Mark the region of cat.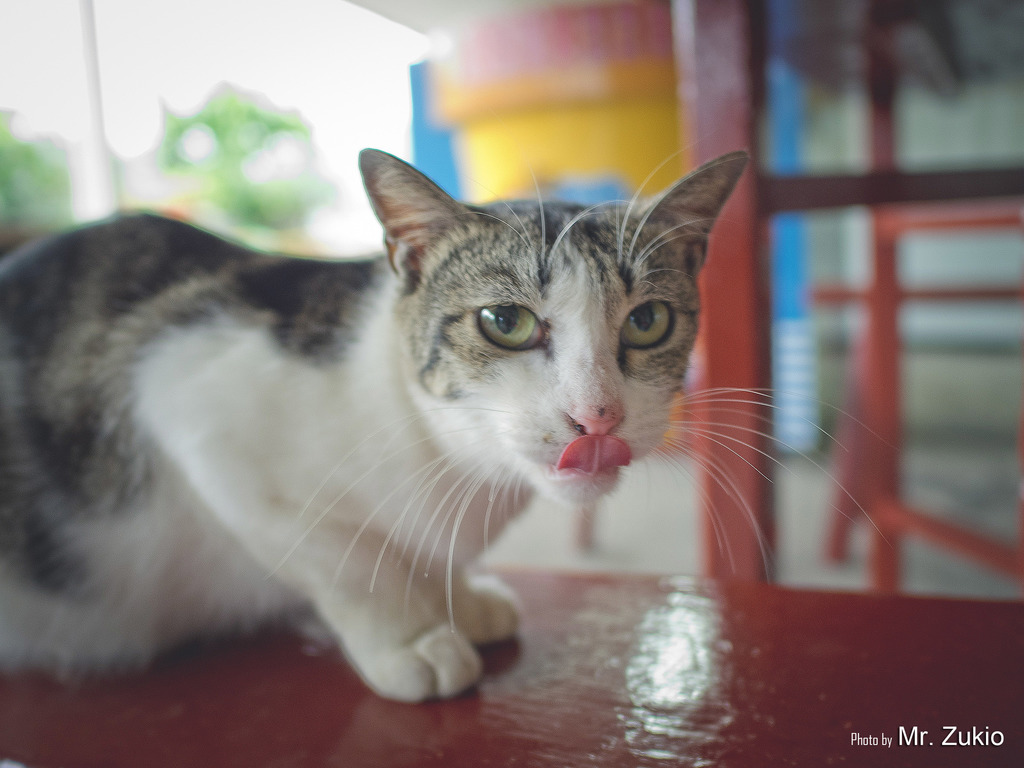
Region: bbox(0, 141, 904, 704).
